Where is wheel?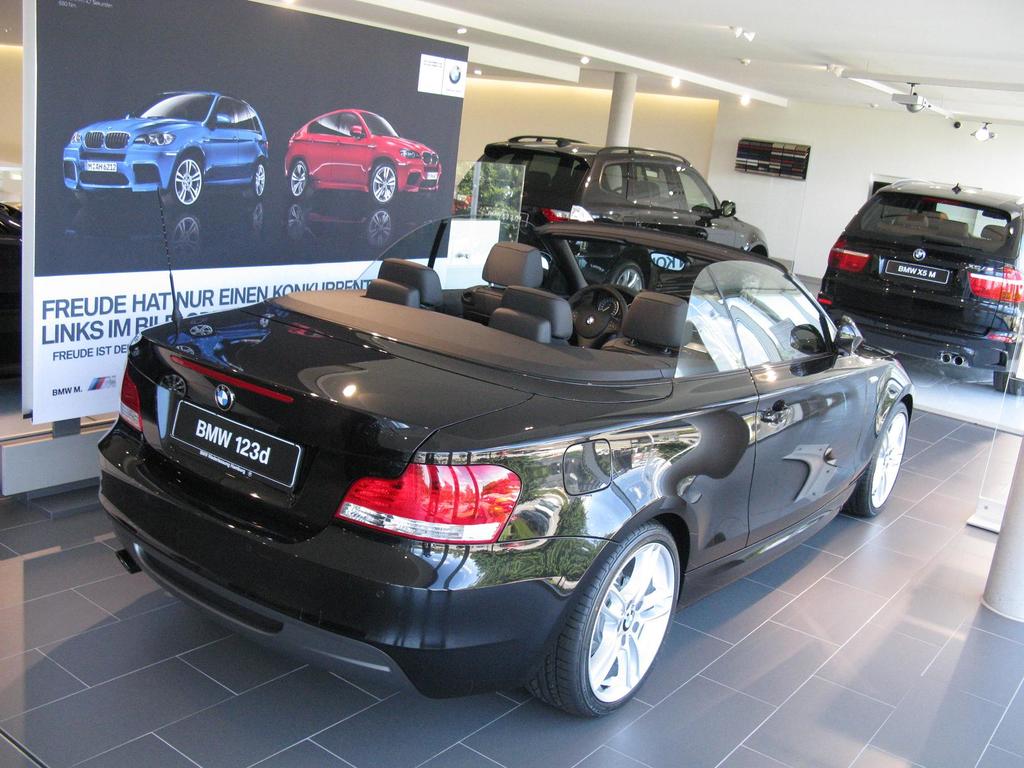
BBox(244, 164, 266, 198).
